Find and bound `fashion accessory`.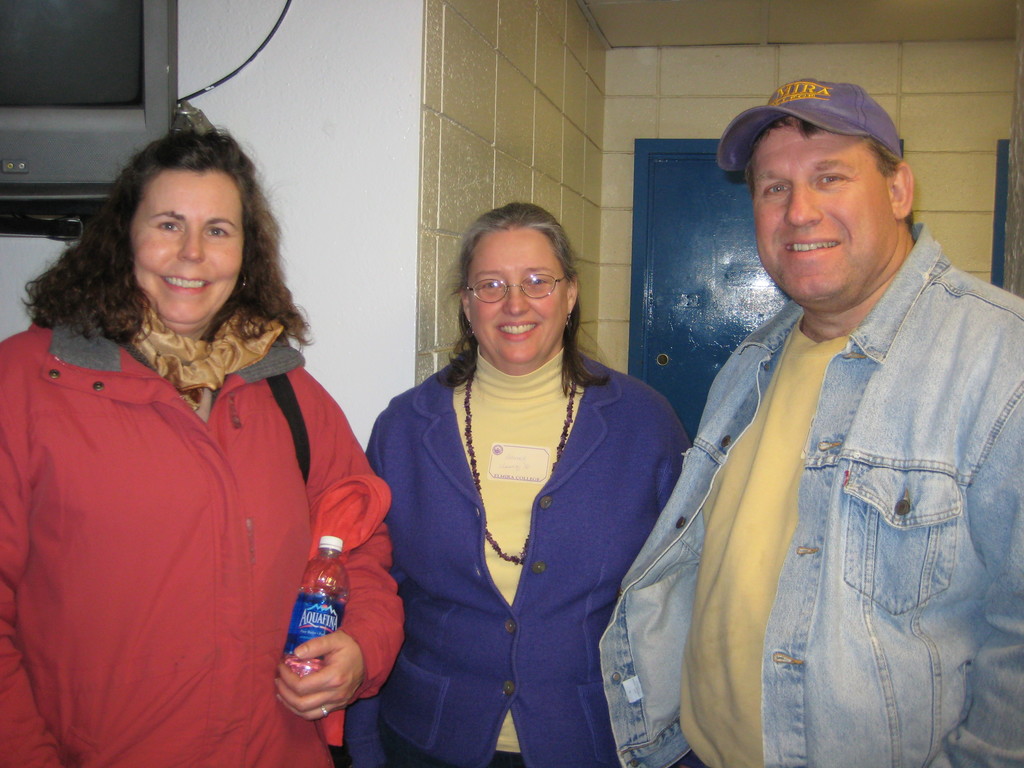
Bound: [x1=239, y1=271, x2=248, y2=292].
